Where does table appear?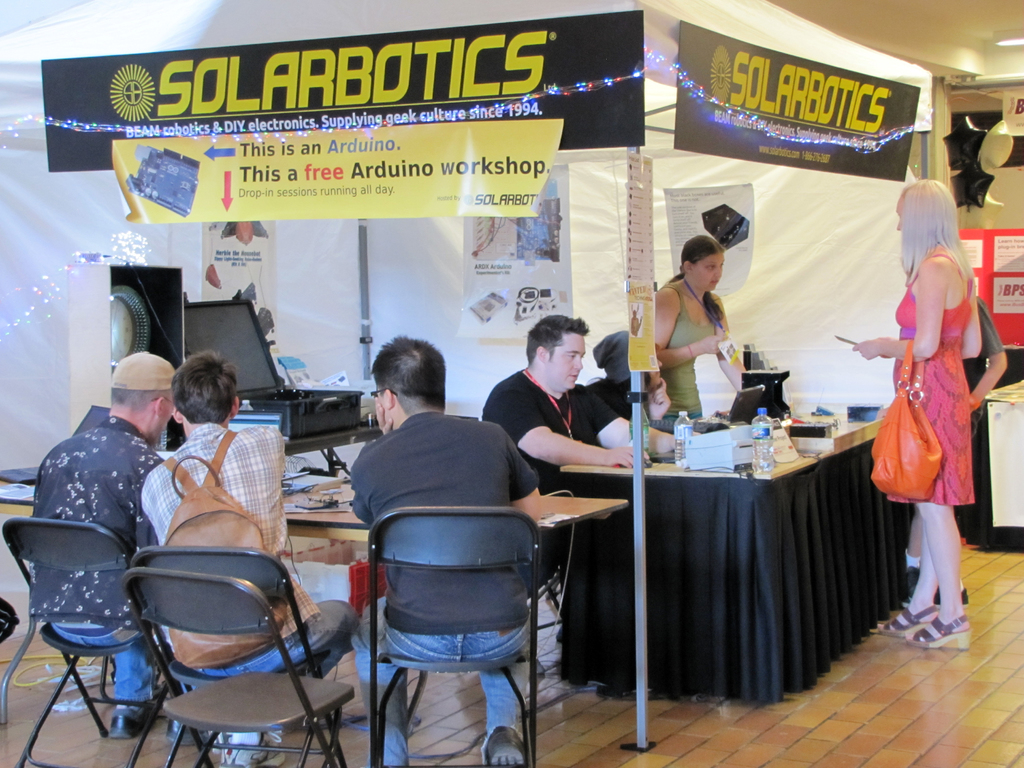
Appears at x1=0, y1=467, x2=625, y2=760.
